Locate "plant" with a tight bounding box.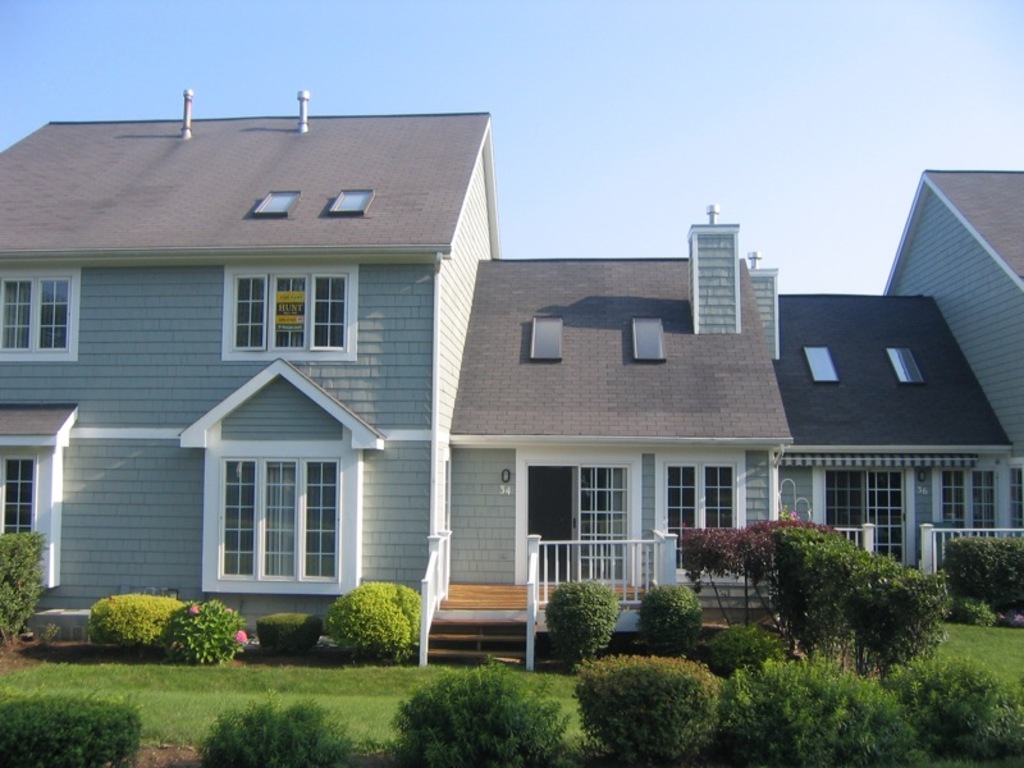
628 585 707 652.
